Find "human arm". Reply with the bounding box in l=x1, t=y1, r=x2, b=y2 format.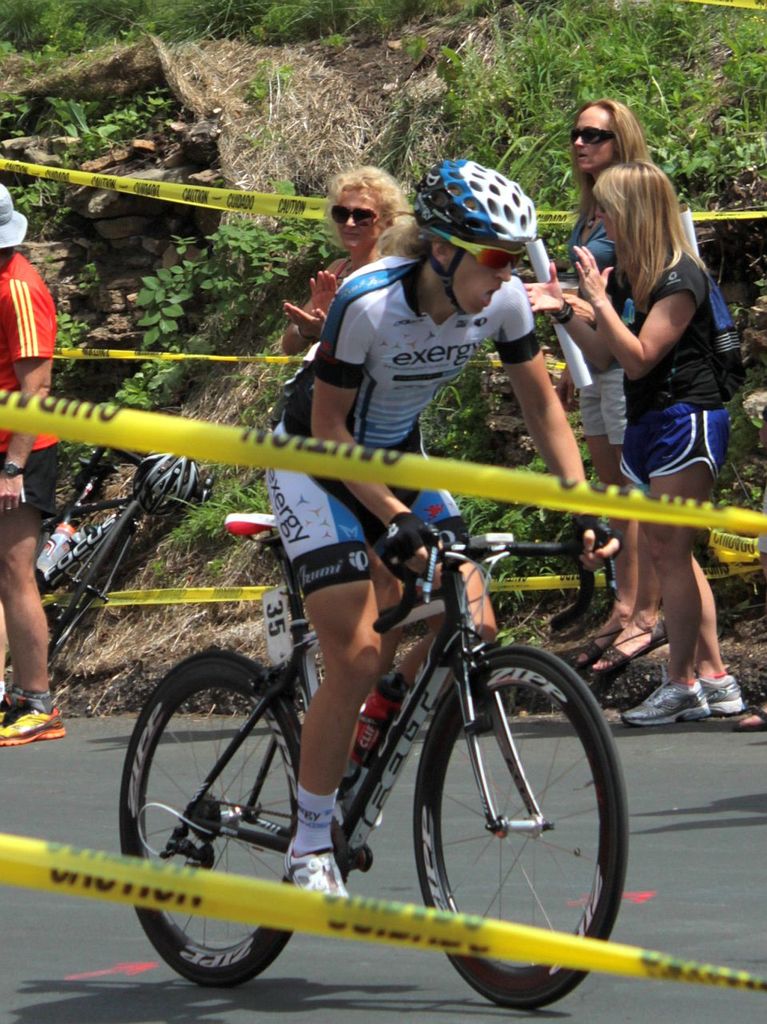
l=493, t=277, r=622, b=568.
